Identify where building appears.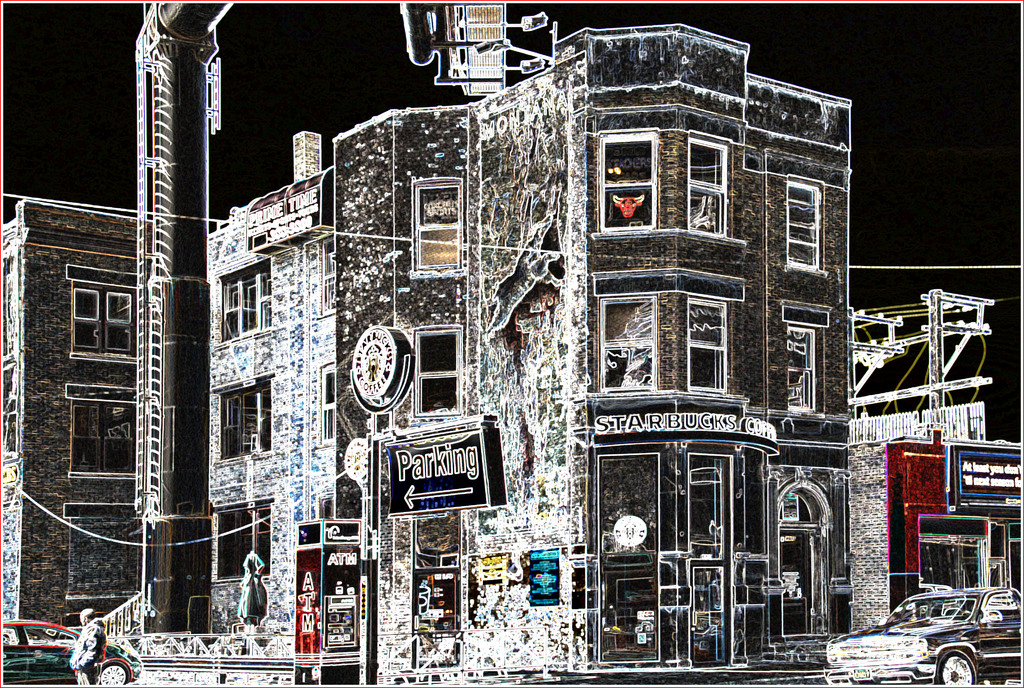
Appears at 0 198 152 643.
